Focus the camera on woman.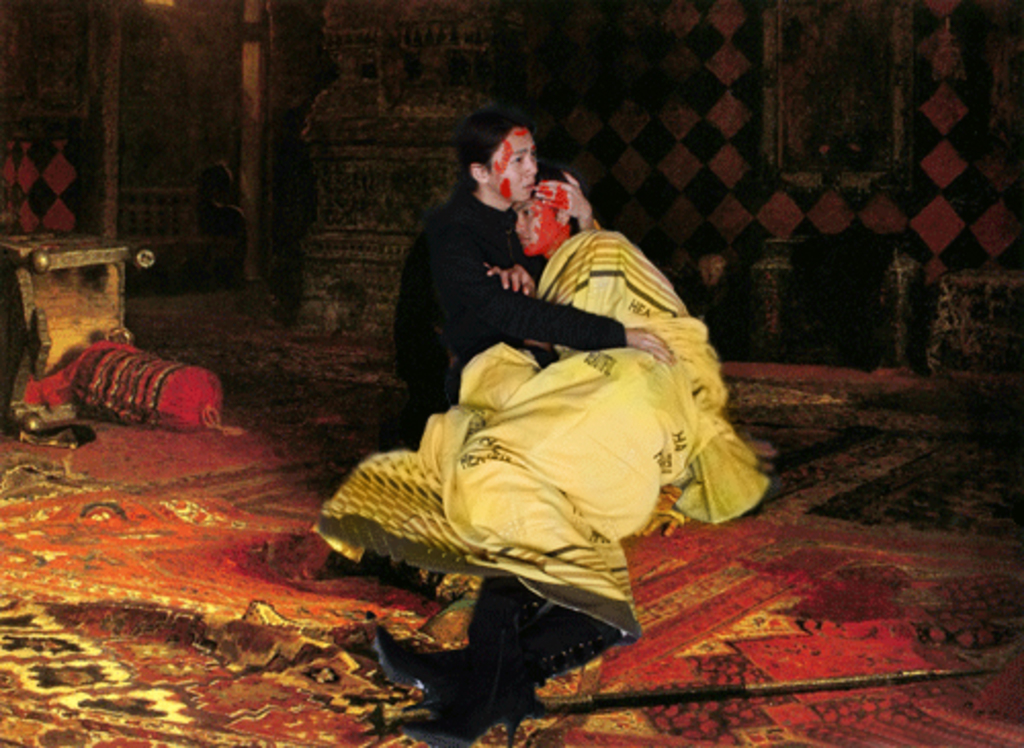
Focus region: Rect(389, 109, 670, 434).
